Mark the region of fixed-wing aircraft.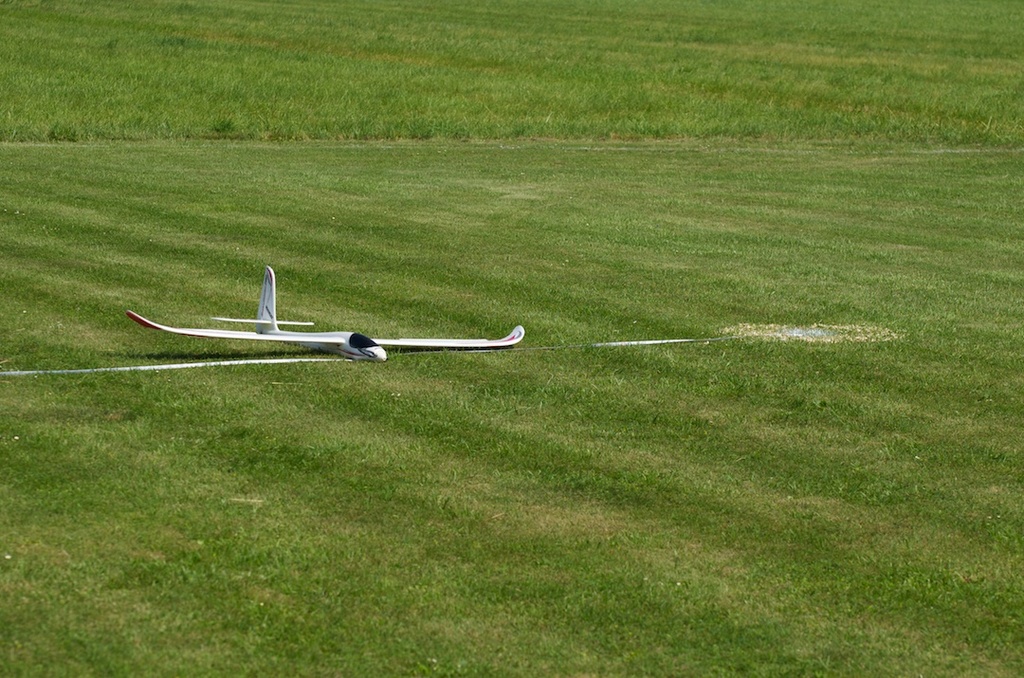
Region: detection(121, 266, 530, 359).
